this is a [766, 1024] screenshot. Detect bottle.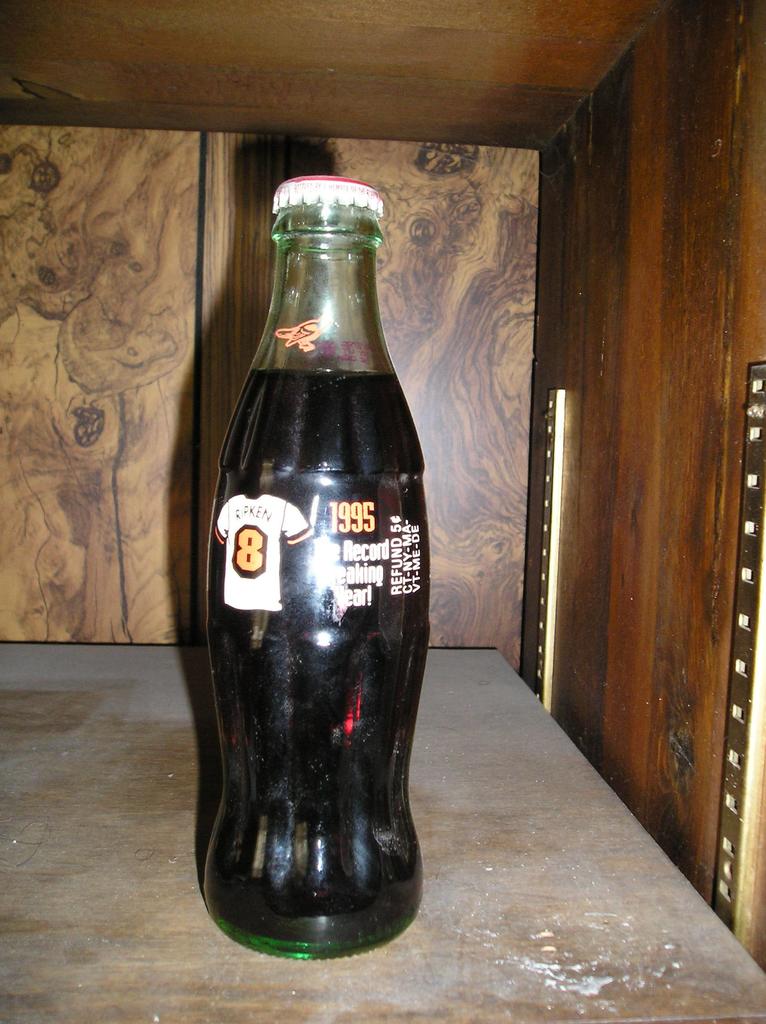
detection(186, 148, 442, 947).
